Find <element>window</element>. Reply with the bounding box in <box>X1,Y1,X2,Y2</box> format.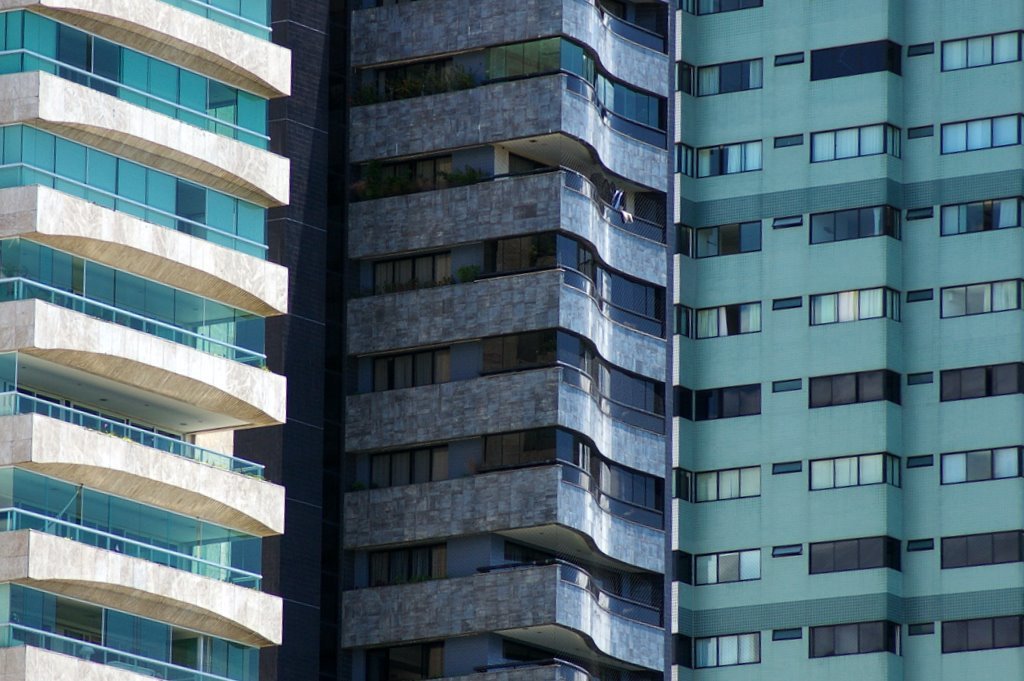
<box>650,379,763,420</box>.
